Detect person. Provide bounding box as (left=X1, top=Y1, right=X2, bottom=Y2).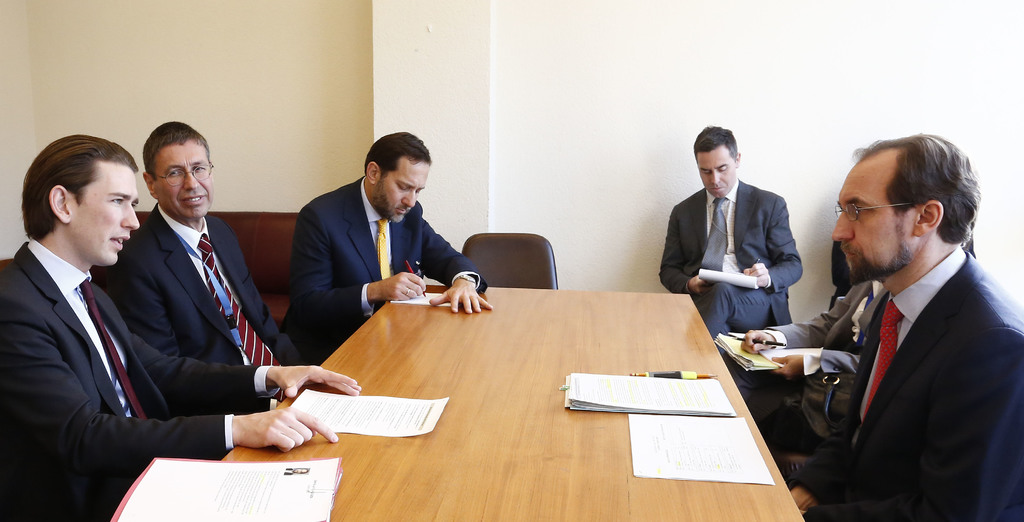
(left=717, top=276, right=899, bottom=460).
